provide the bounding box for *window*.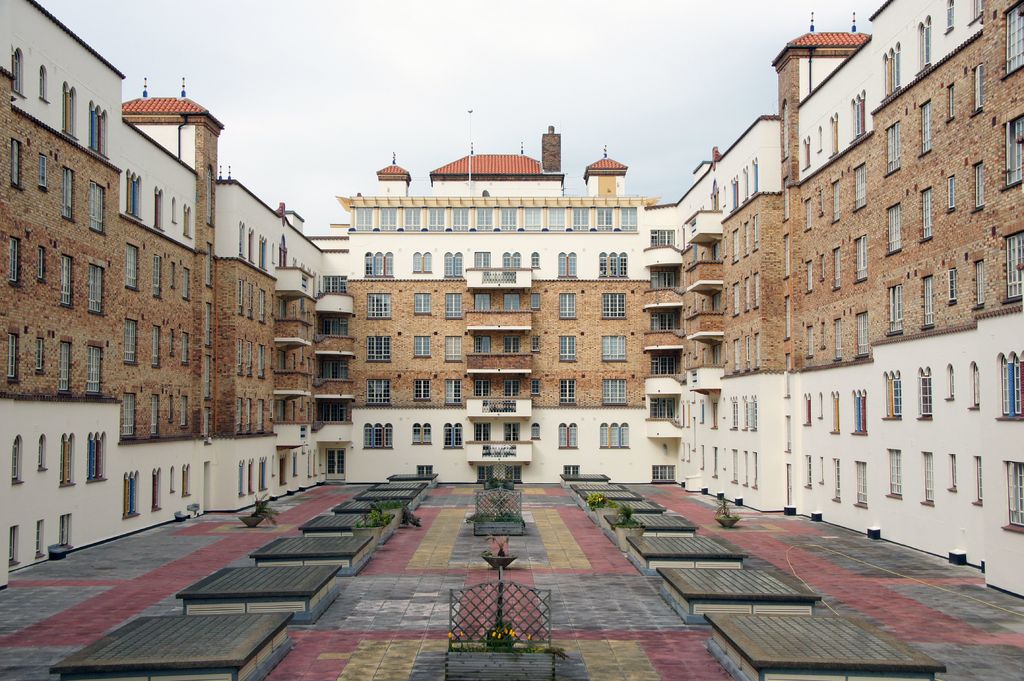
crop(475, 335, 492, 353).
